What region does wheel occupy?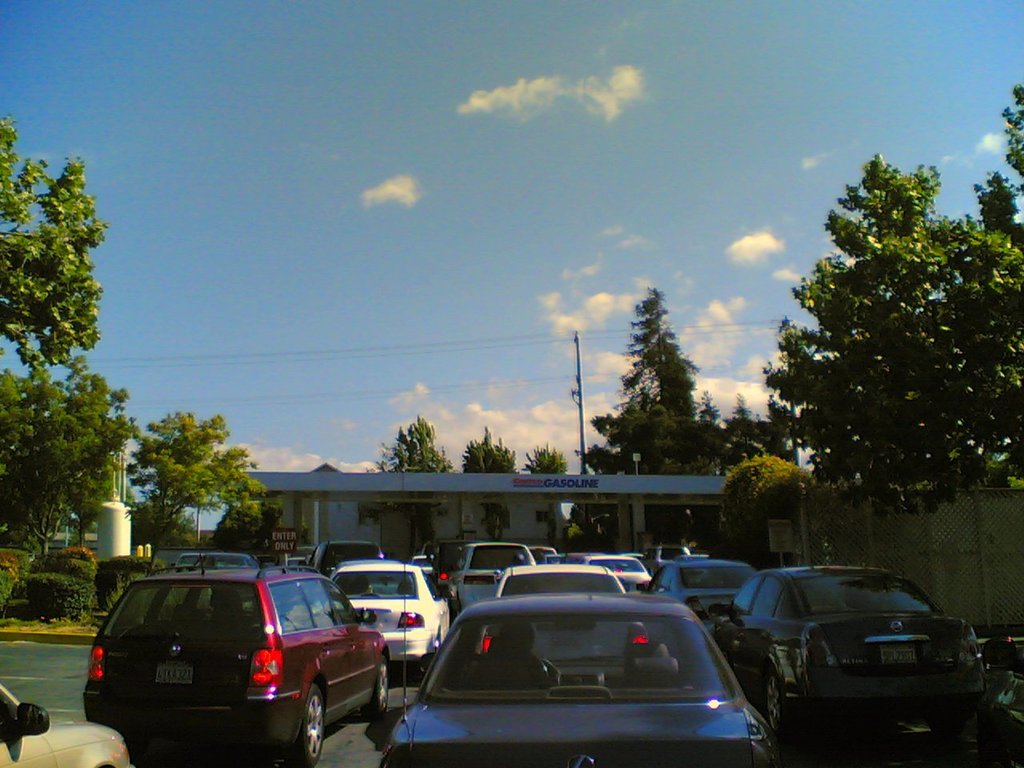
<region>276, 668, 332, 766</region>.
